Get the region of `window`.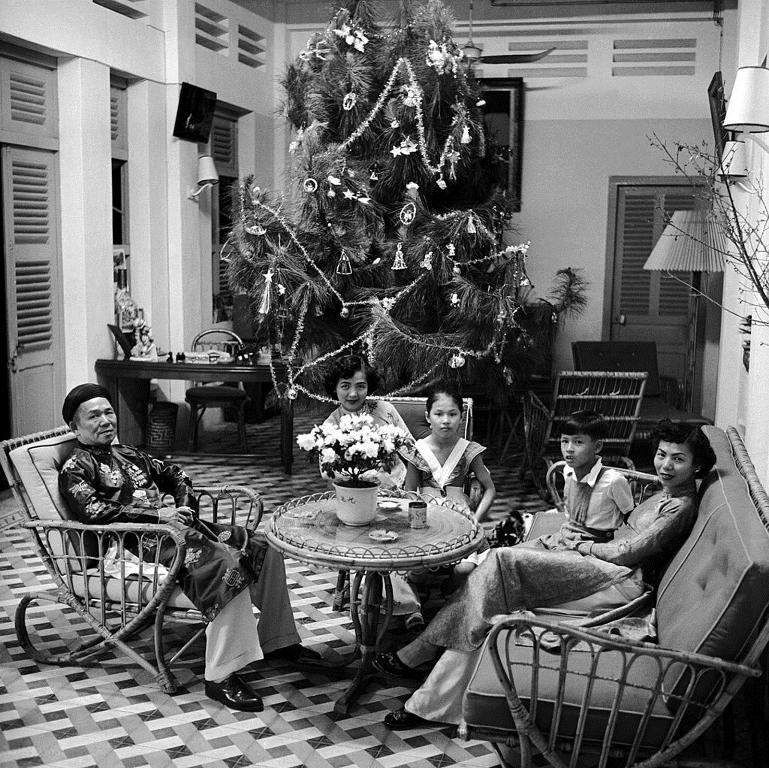
{"x1": 113, "y1": 83, "x2": 139, "y2": 326}.
